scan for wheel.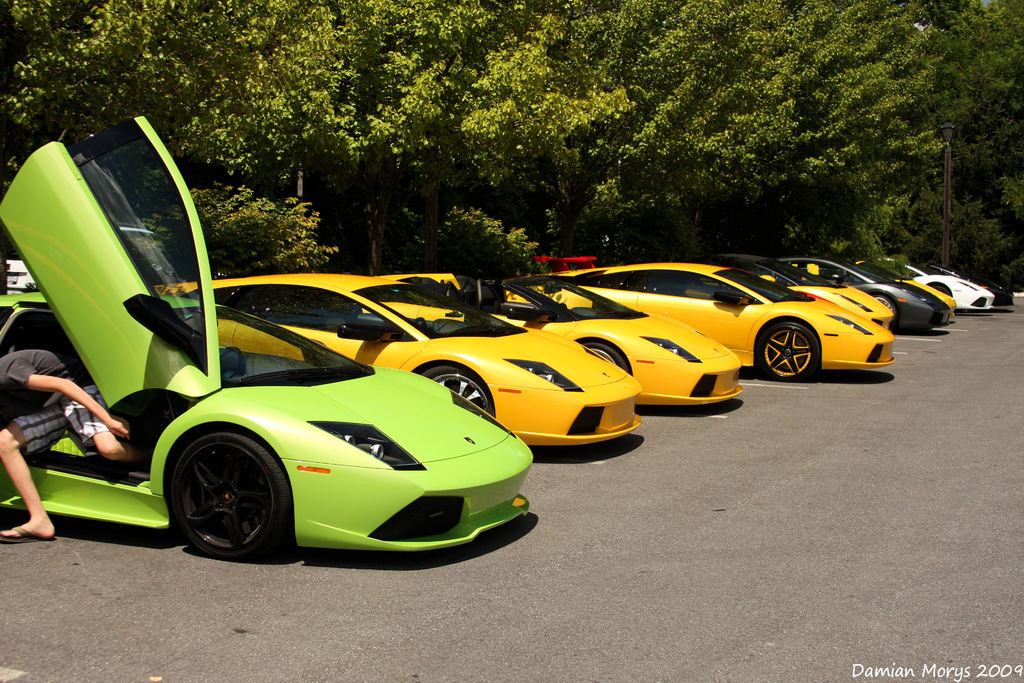
Scan result: {"x1": 422, "y1": 367, "x2": 497, "y2": 416}.
